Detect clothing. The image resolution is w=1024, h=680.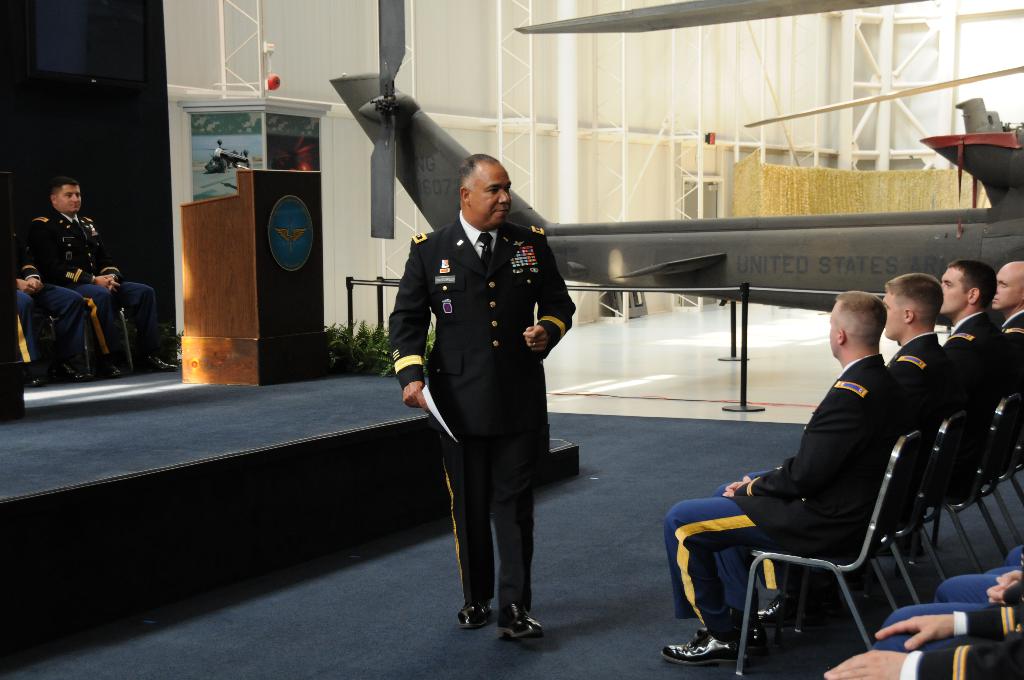
box(26, 214, 128, 281).
